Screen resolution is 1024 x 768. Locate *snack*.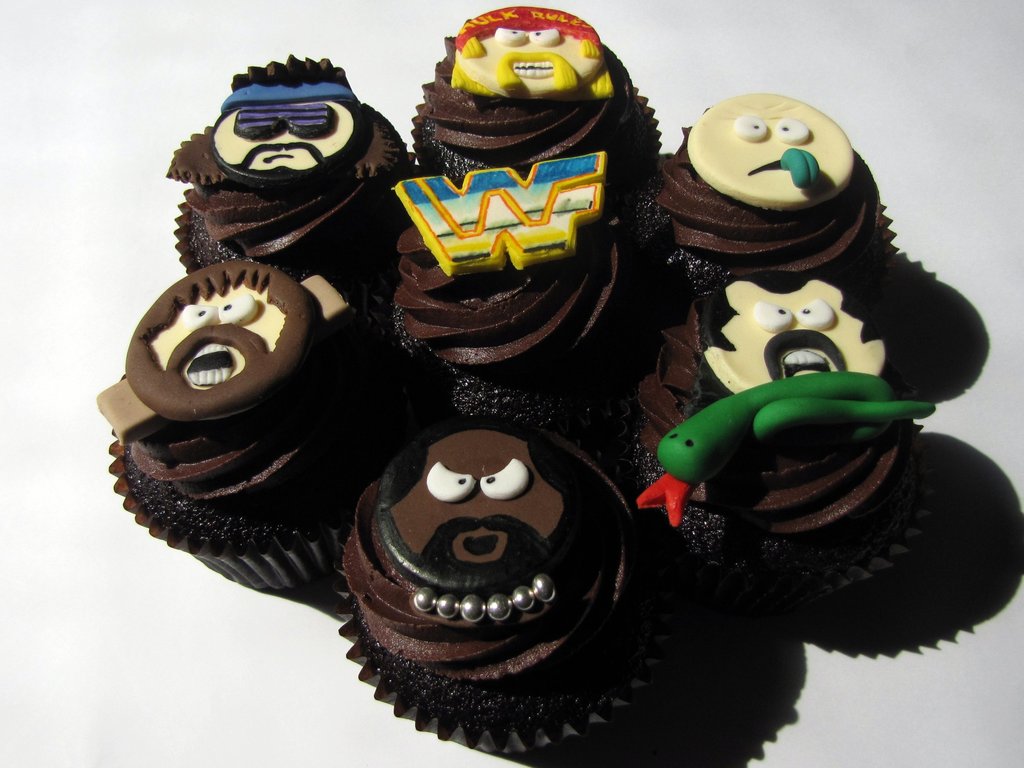
<box>436,6,619,151</box>.
